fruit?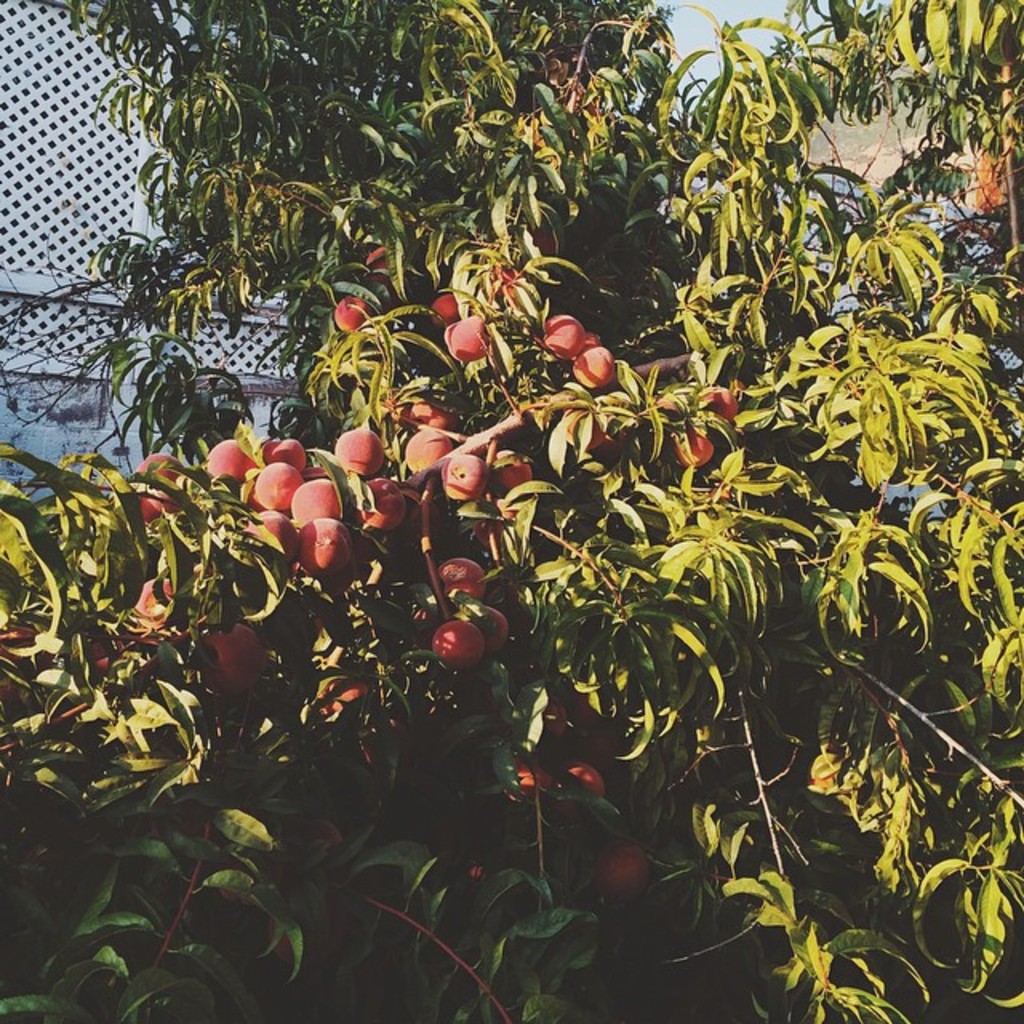
696/381/741/422
